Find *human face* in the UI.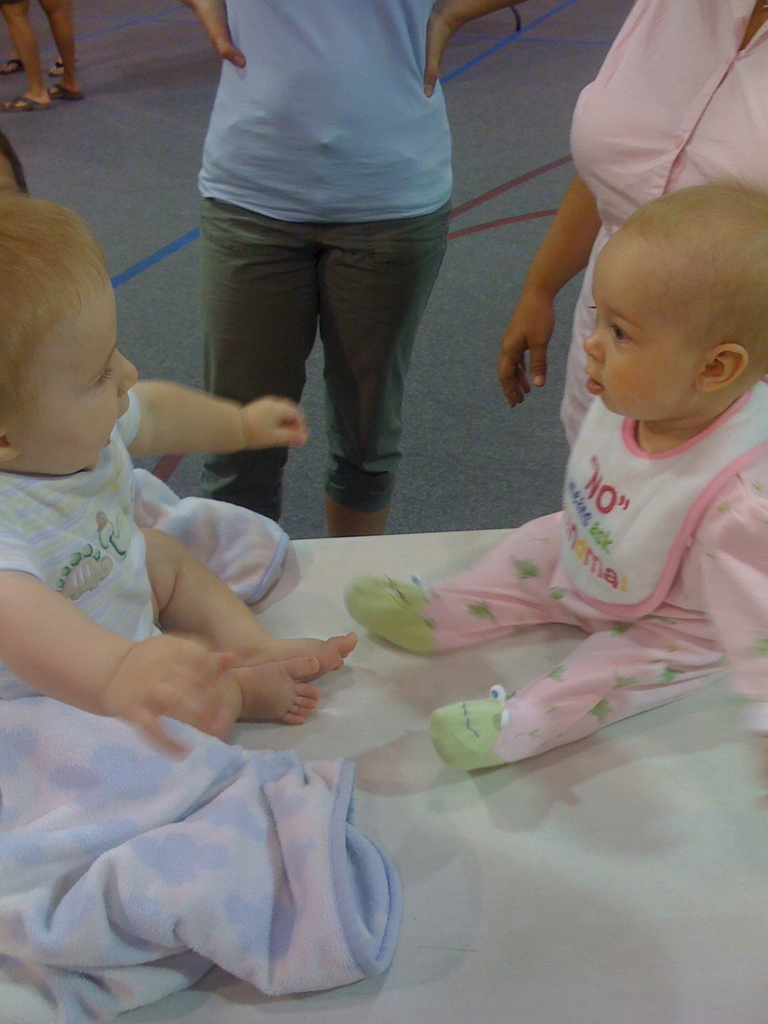
UI element at bbox=[6, 265, 136, 468].
